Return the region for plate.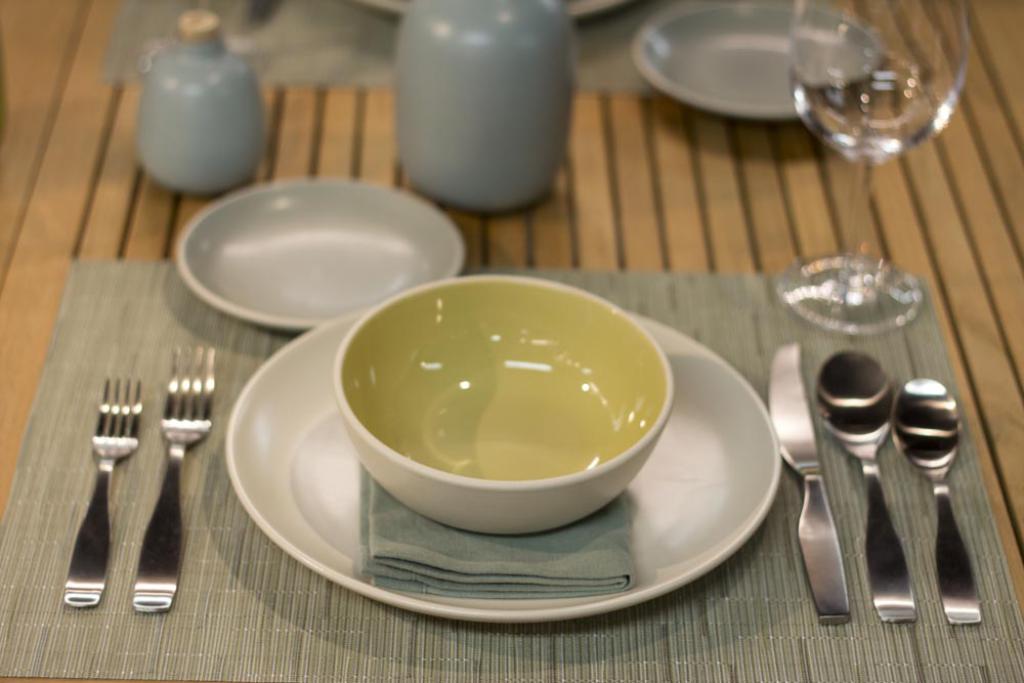
(left=171, top=169, right=471, bottom=329).
